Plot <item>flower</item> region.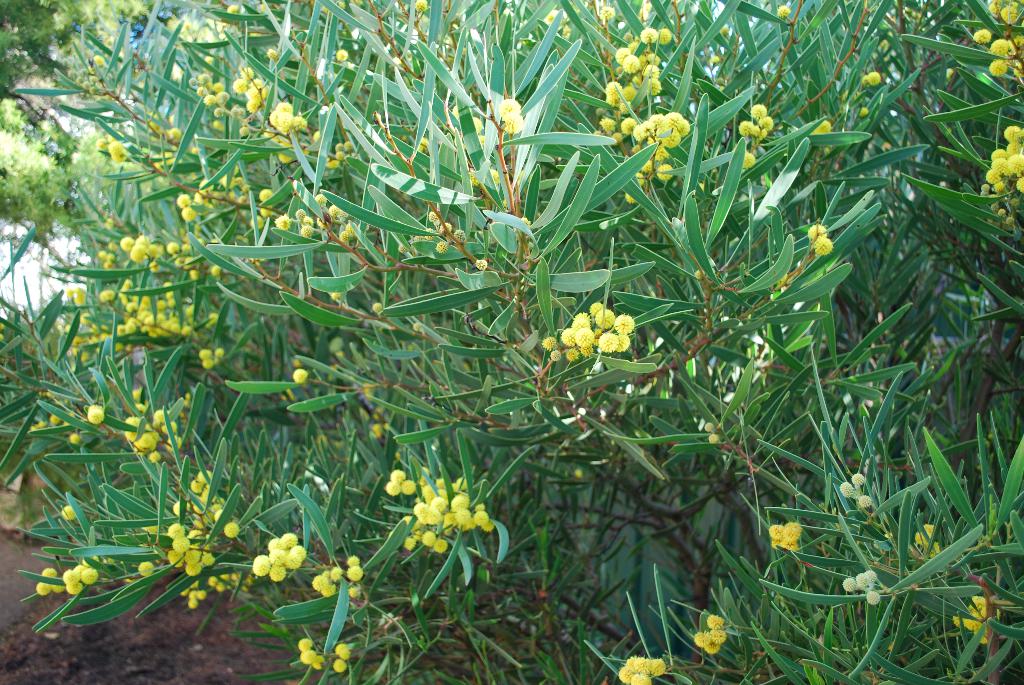
Plotted at (495, 96, 517, 116).
